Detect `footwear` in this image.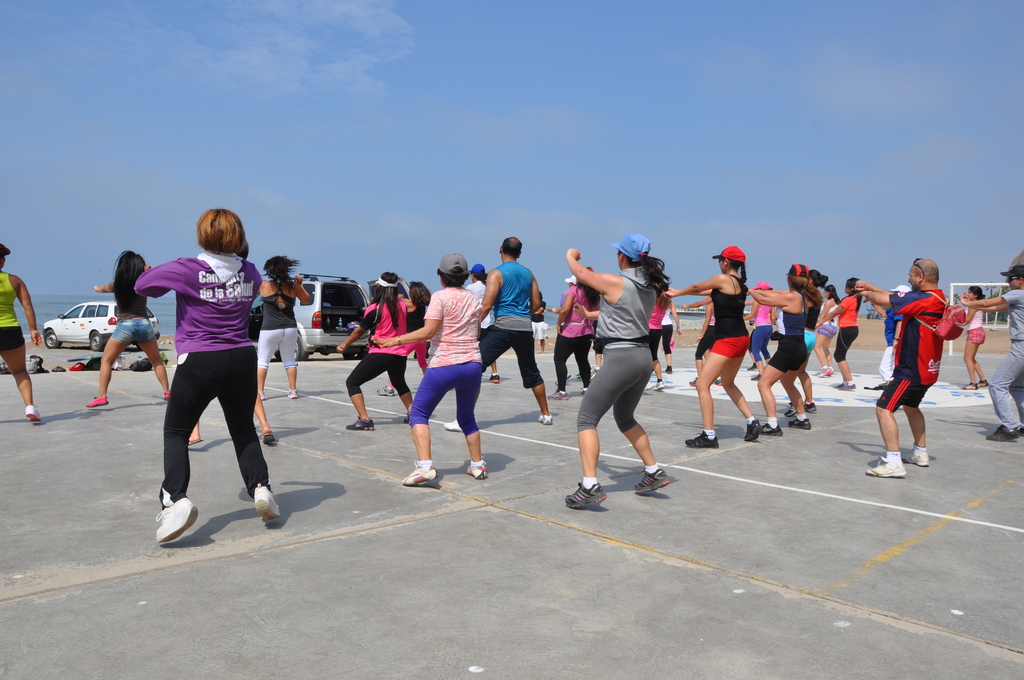
Detection: 668,366,671,371.
